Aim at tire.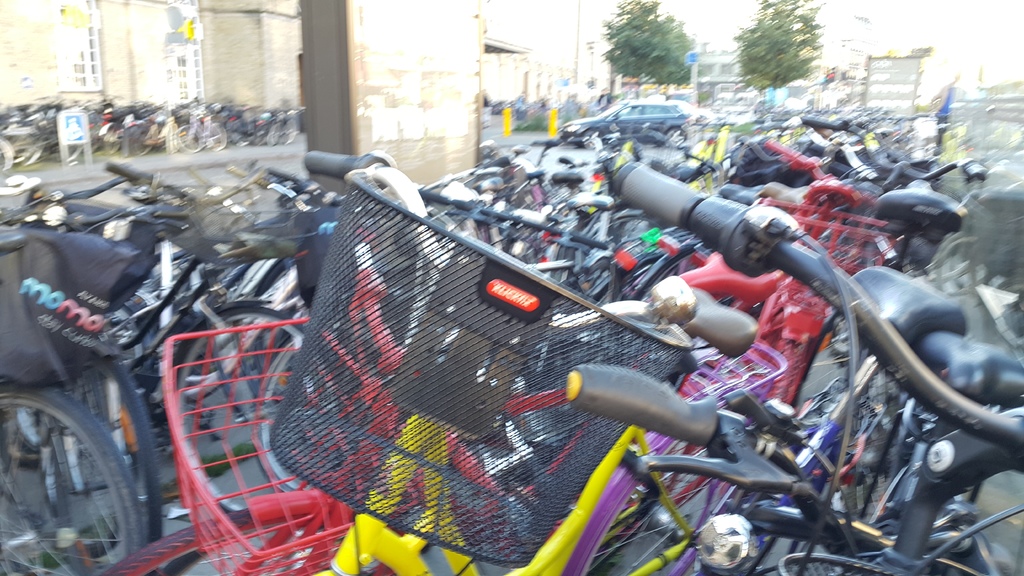
Aimed at (171,300,319,525).
